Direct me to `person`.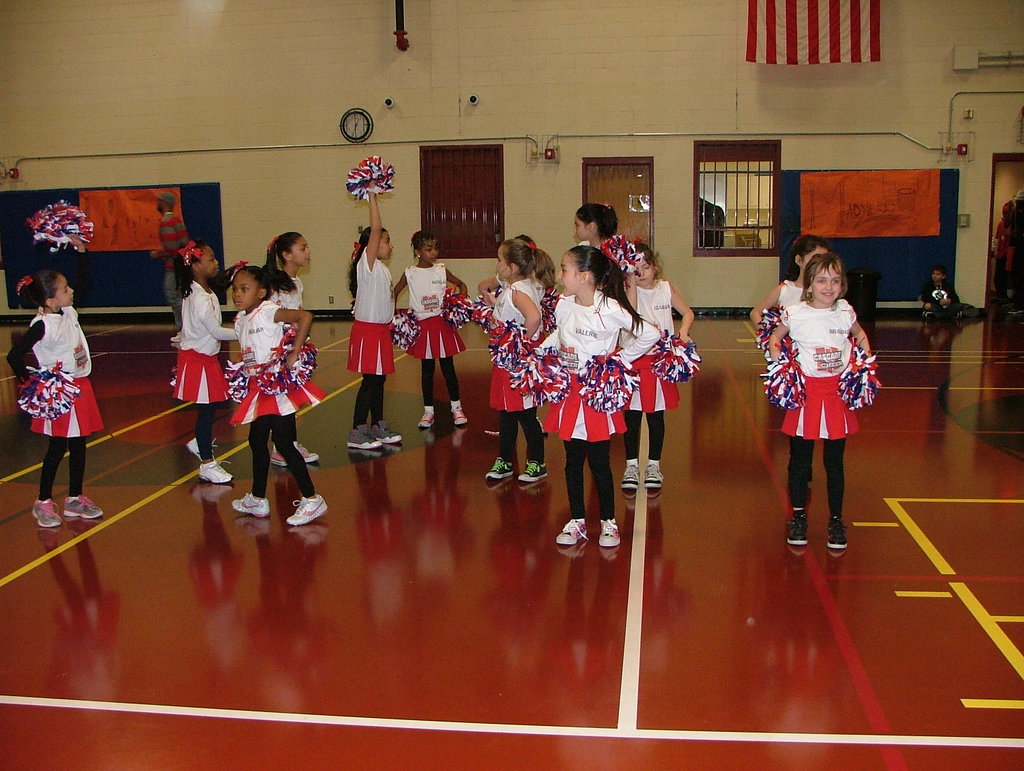
Direction: BBox(749, 236, 829, 345).
